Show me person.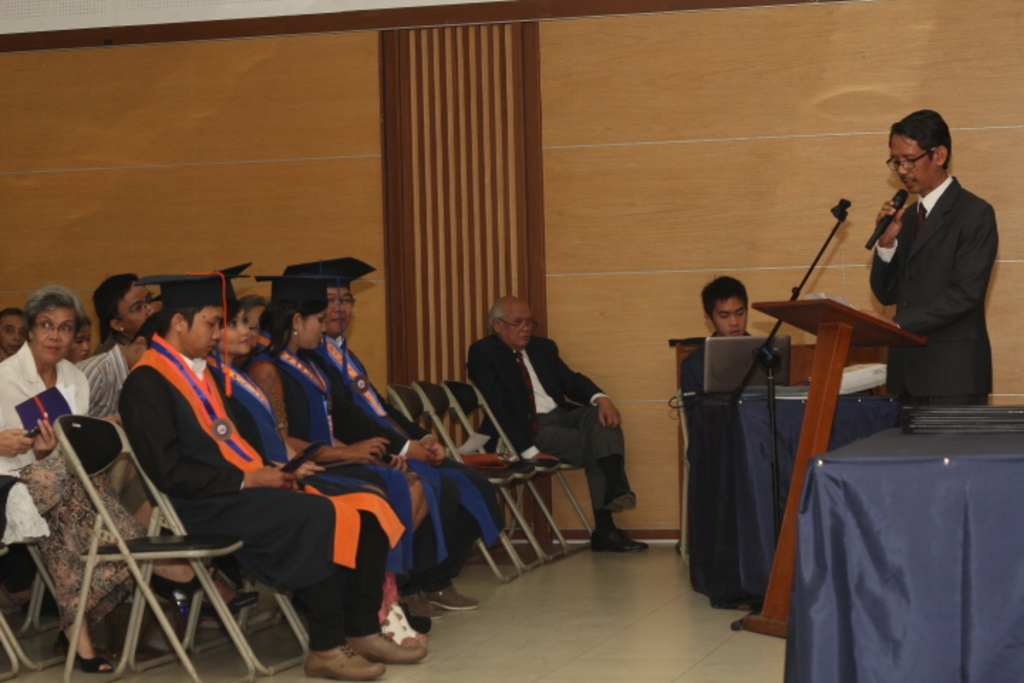
person is here: {"x1": 114, "y1": 269, "x2": 431, "y2": 680}.
